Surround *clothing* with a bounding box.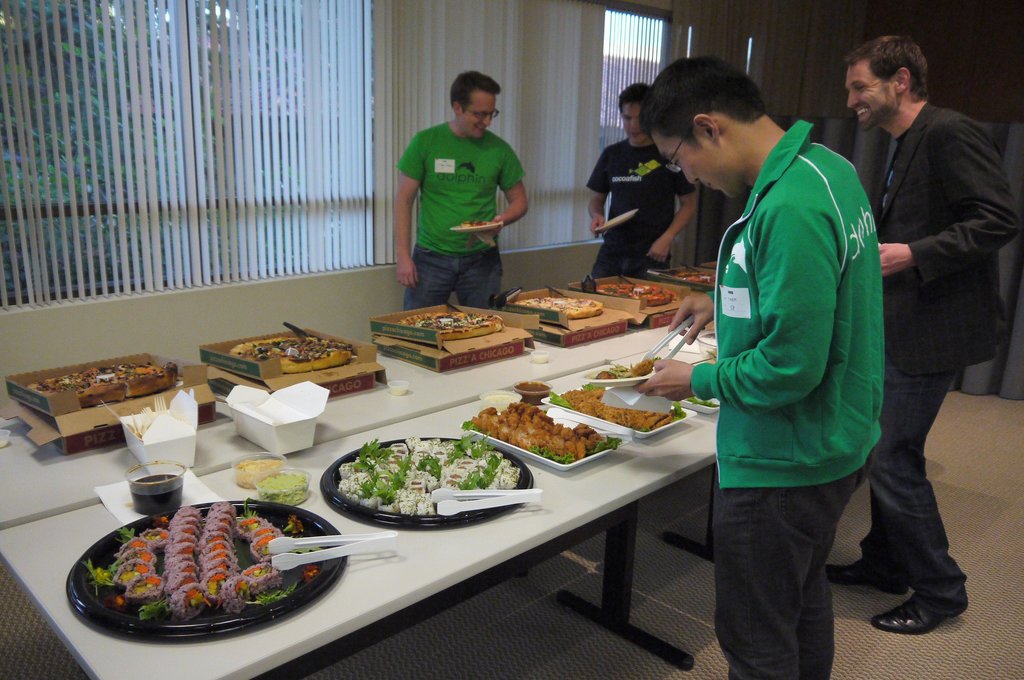
crop(588, 139, 698, 275).
